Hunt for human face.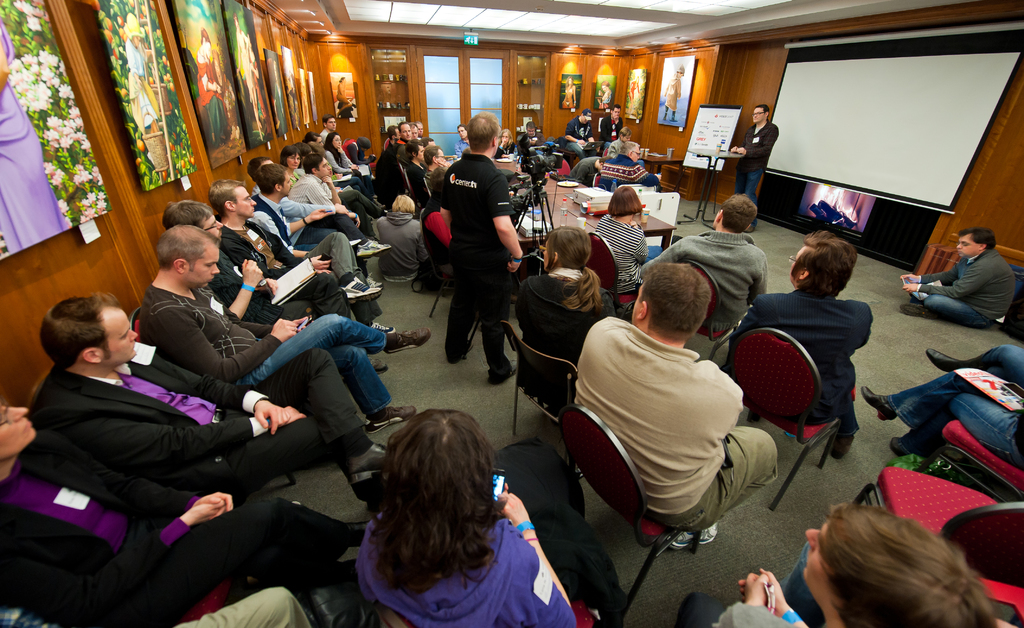
Hunted down at select_region(436, 149, 447, 164).
